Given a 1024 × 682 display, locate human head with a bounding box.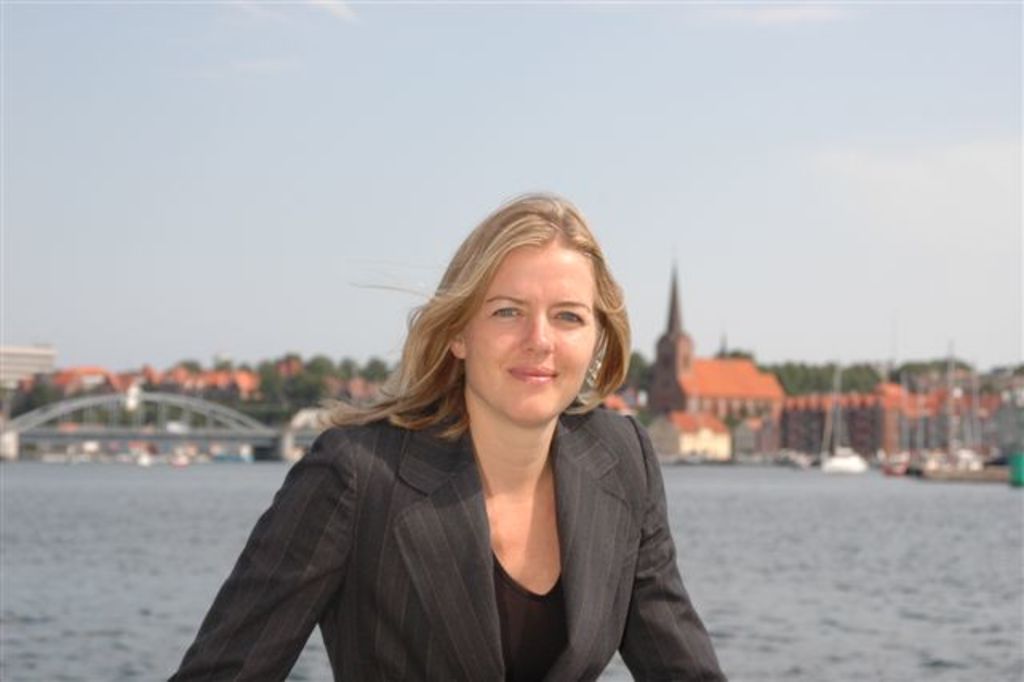
Located: (left=394, top=200, right=626, bottom=432).
